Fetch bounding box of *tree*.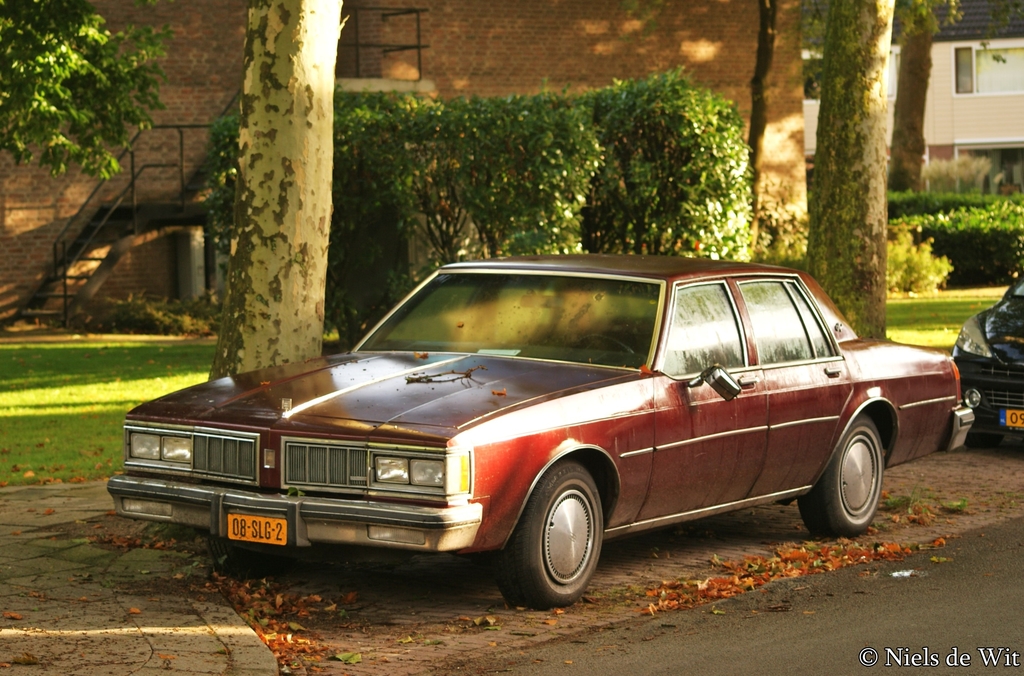
Bbox: BBox(804, 0, 893, 336).
